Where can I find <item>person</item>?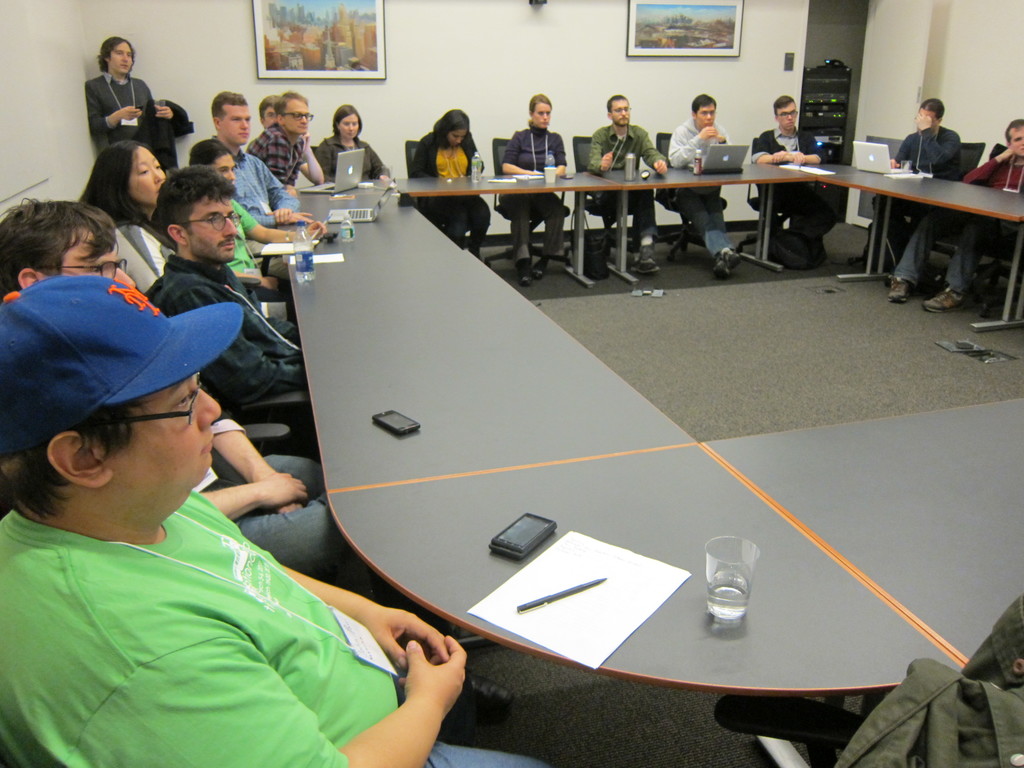
You can find it at <region>186, 134, 238, 193</region>.
